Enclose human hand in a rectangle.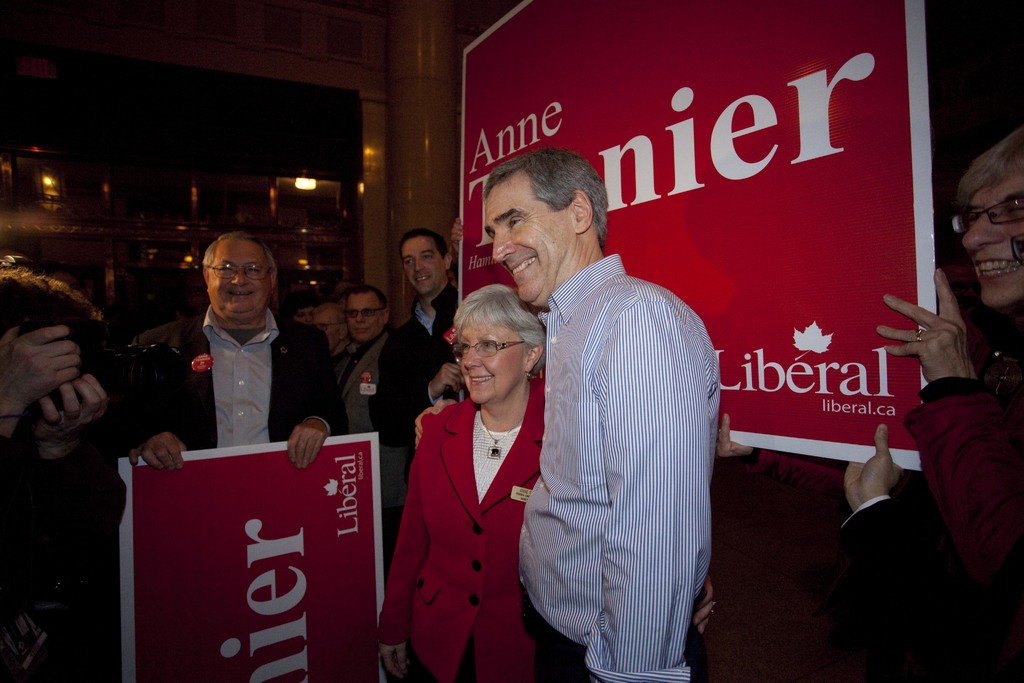
(450, 217, 465, 253).
